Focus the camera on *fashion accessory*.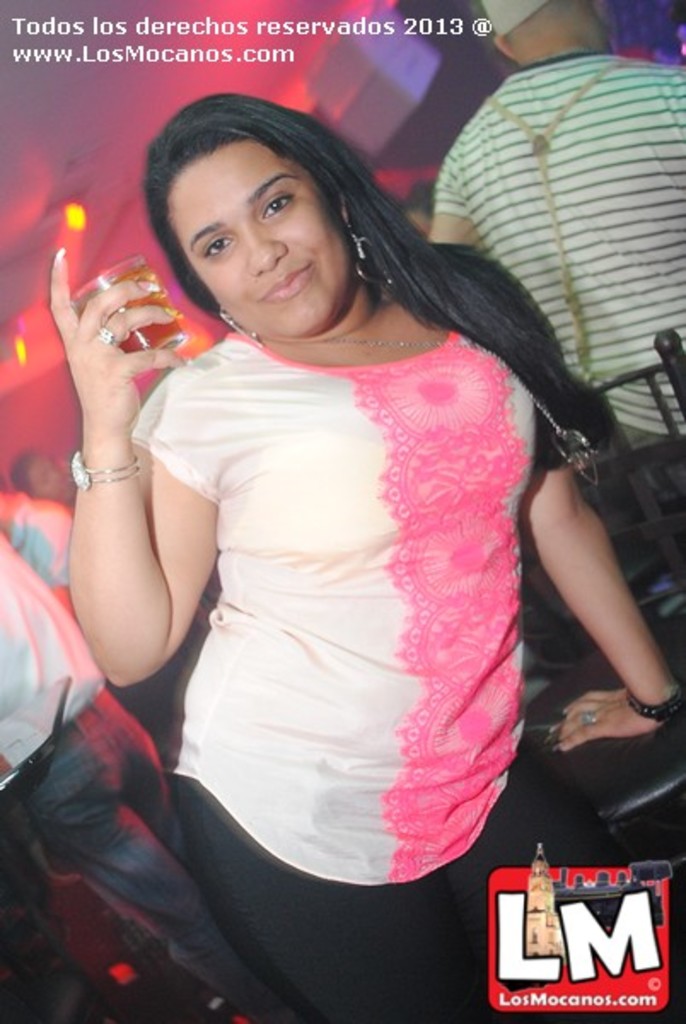
Focus region: <box>573,708,608,734</box>.
